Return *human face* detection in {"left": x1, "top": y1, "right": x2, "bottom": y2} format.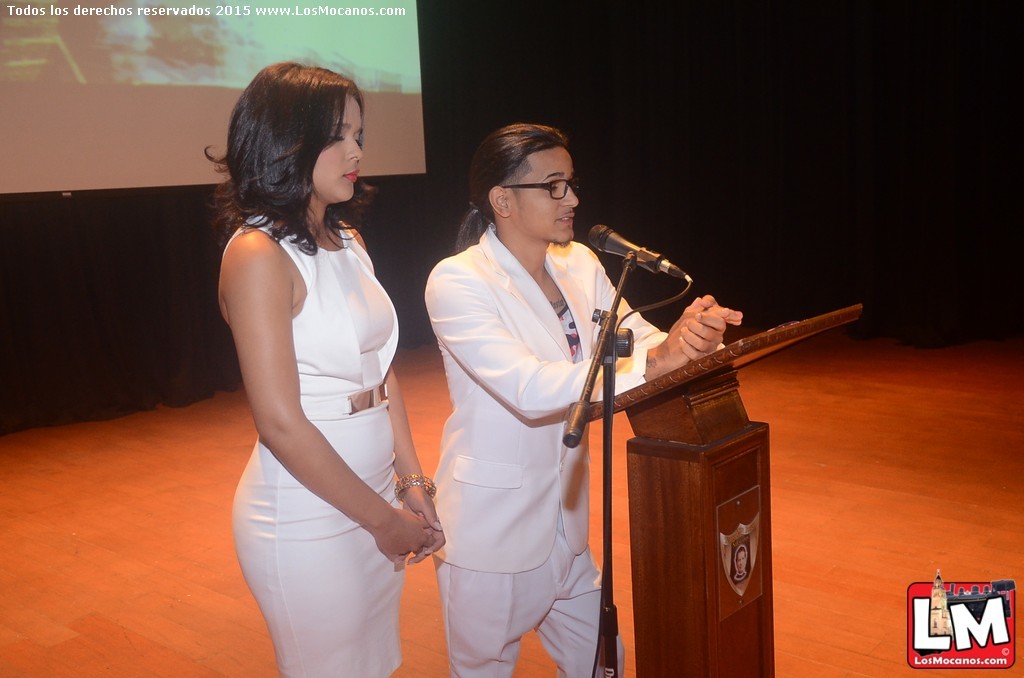
{"left": 518, "top": 143, "right": 581, "bottom": 242}.
